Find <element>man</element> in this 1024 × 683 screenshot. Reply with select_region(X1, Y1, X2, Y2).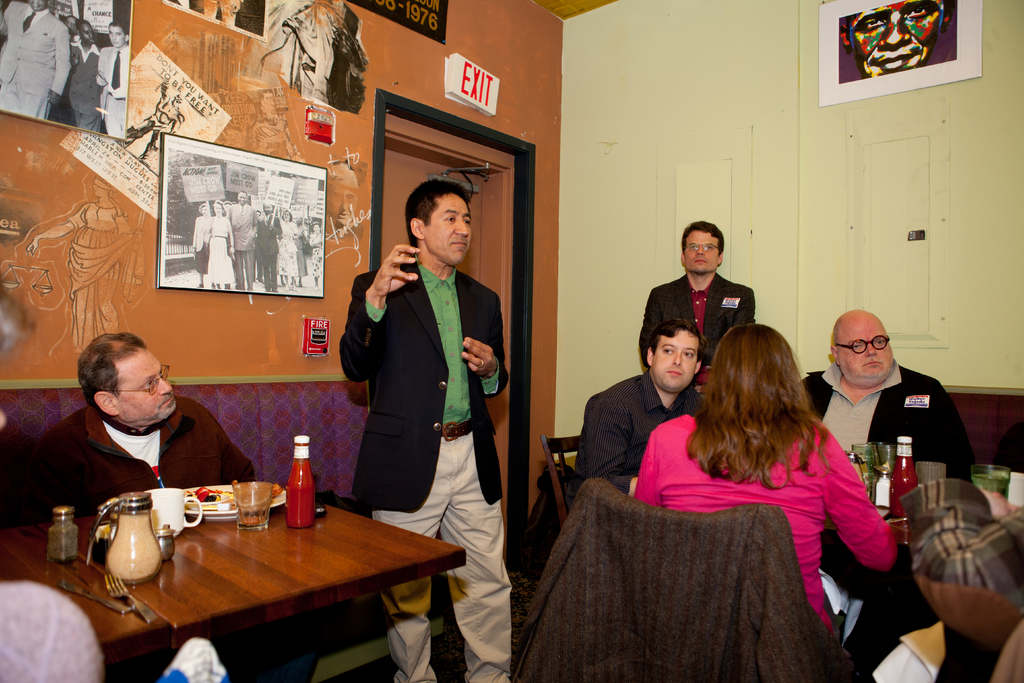
select_region(4, 336, 320, 682).
